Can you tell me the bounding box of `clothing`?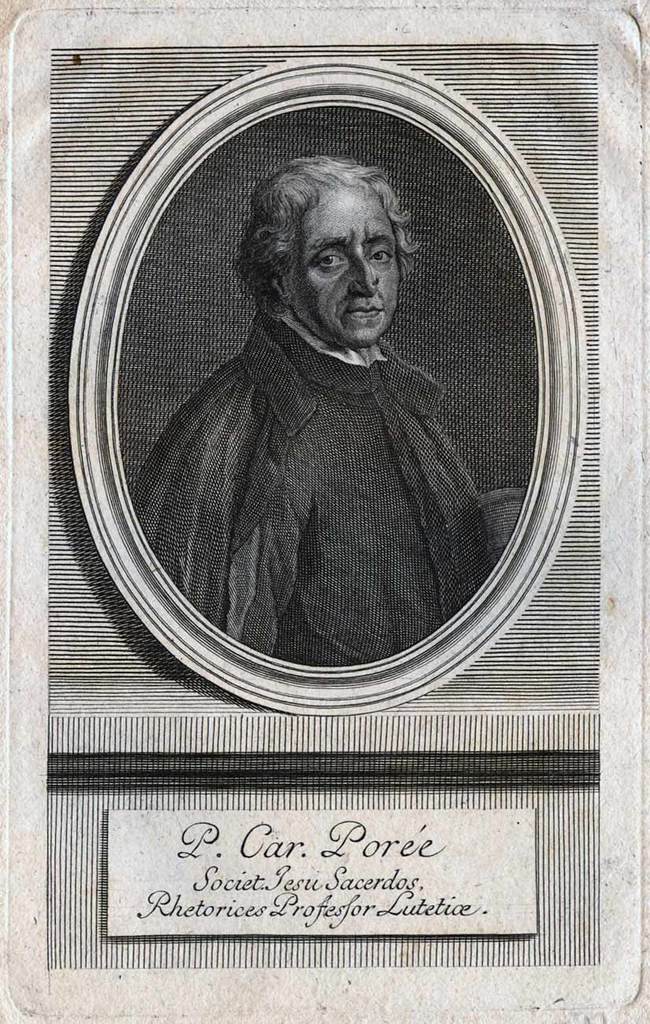
133 311 491 663.
